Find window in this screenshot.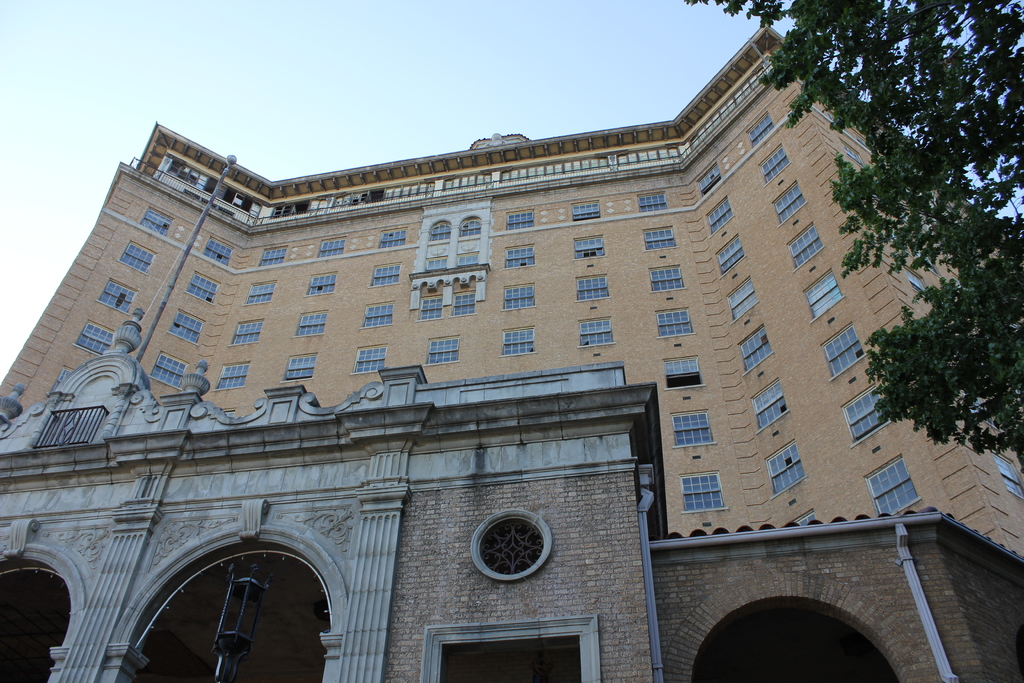
The bounding box for window is {"left": 568, "top": 204, "right": 600, "bottom": 220}.
